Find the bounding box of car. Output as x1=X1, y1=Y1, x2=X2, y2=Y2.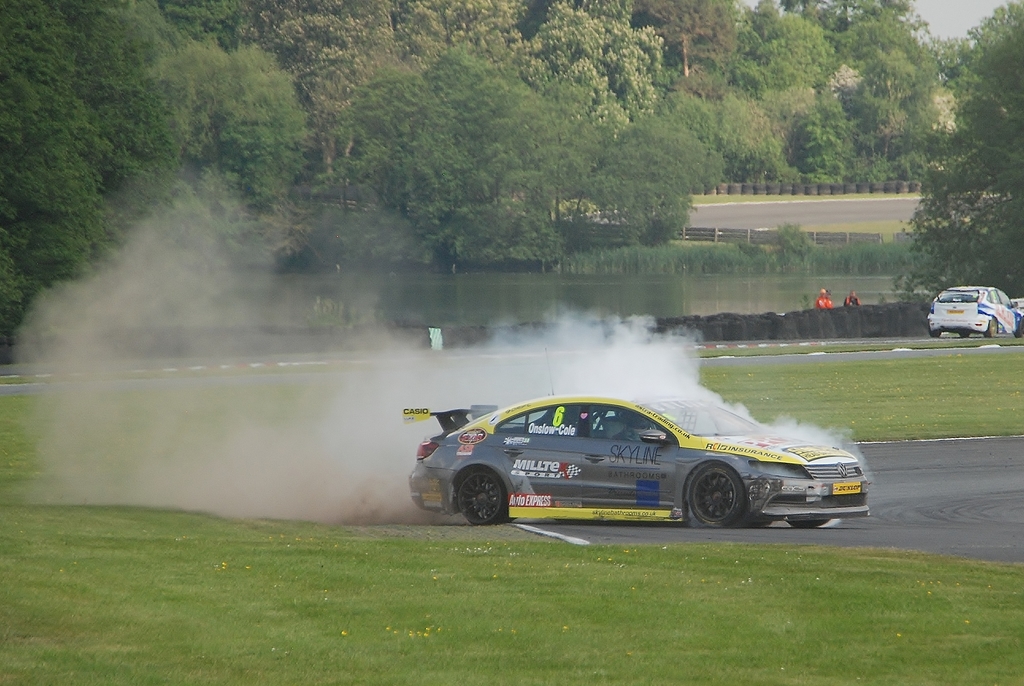
x1=396, y1=392, x2=867, y2=535.
